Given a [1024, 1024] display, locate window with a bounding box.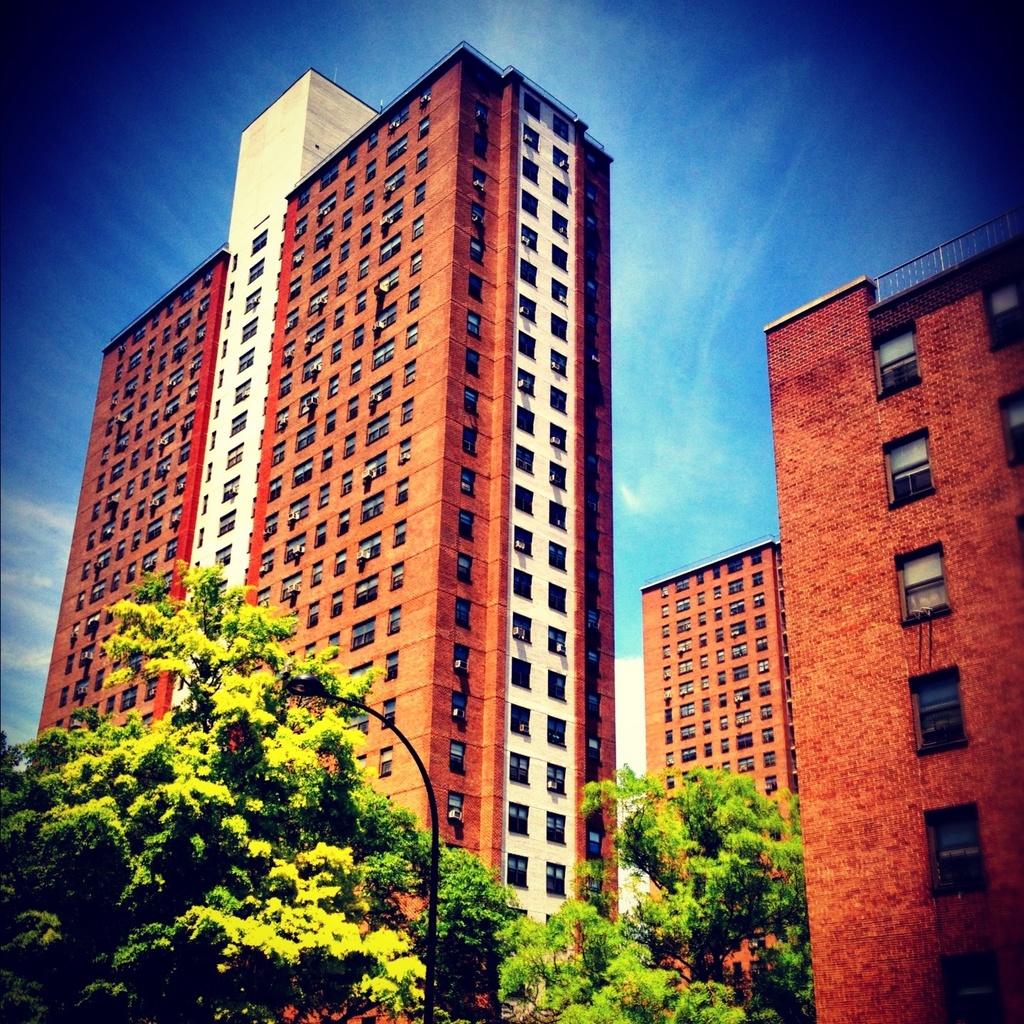
Located: [x1=462, y1=428, x2=476, y2=455].
